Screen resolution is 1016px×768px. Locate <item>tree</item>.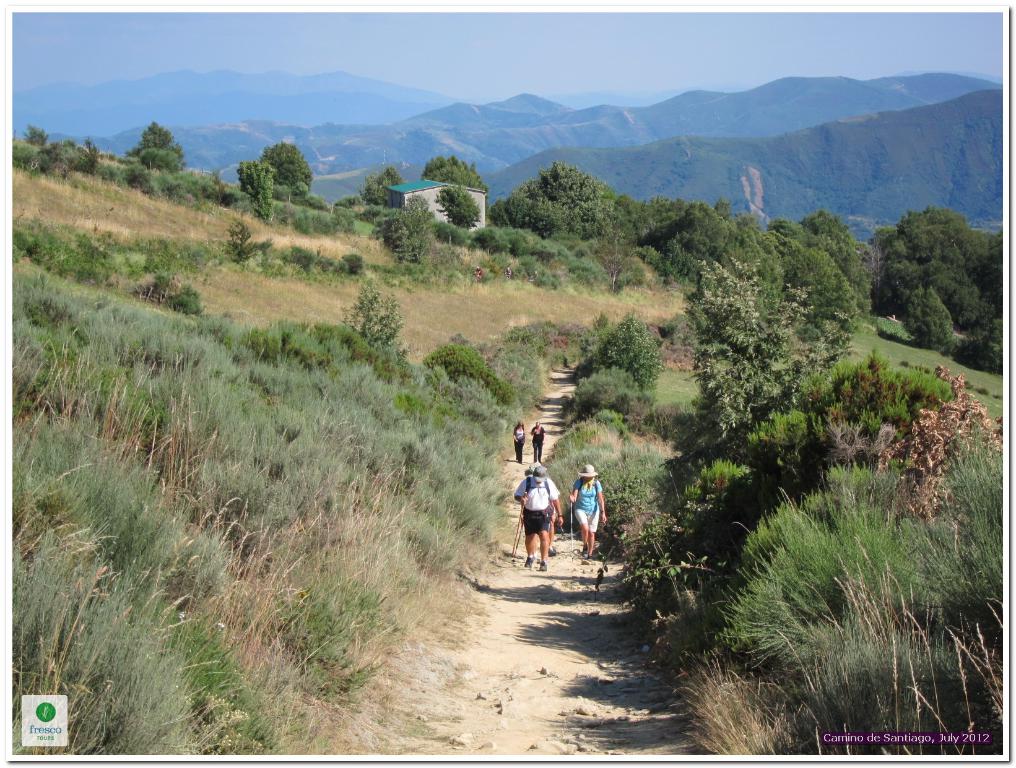
rect(356, 170, 406, 204).
